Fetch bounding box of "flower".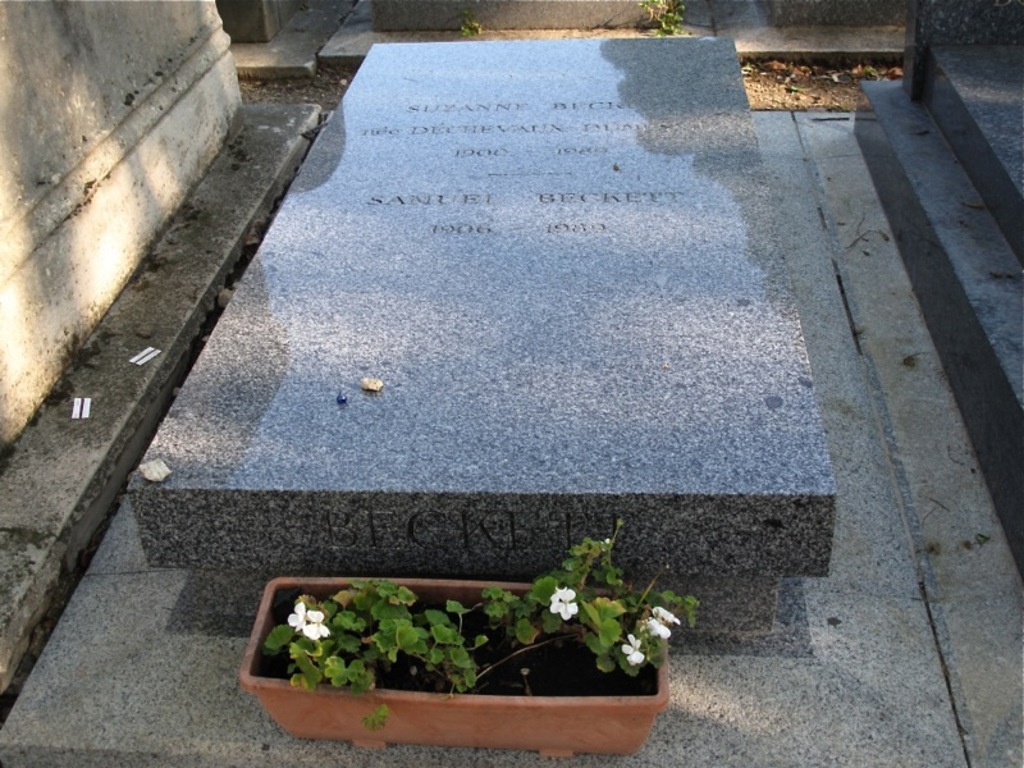
Bbox: 650:608:682:625.
